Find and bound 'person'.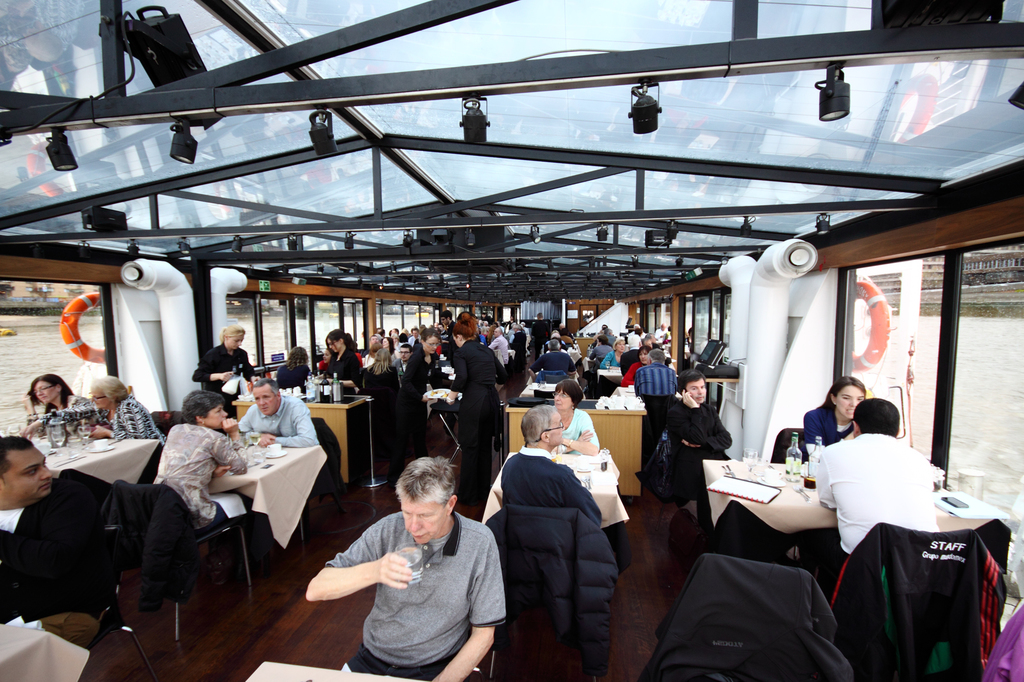
Bound: [532, 338, 582, 381].
